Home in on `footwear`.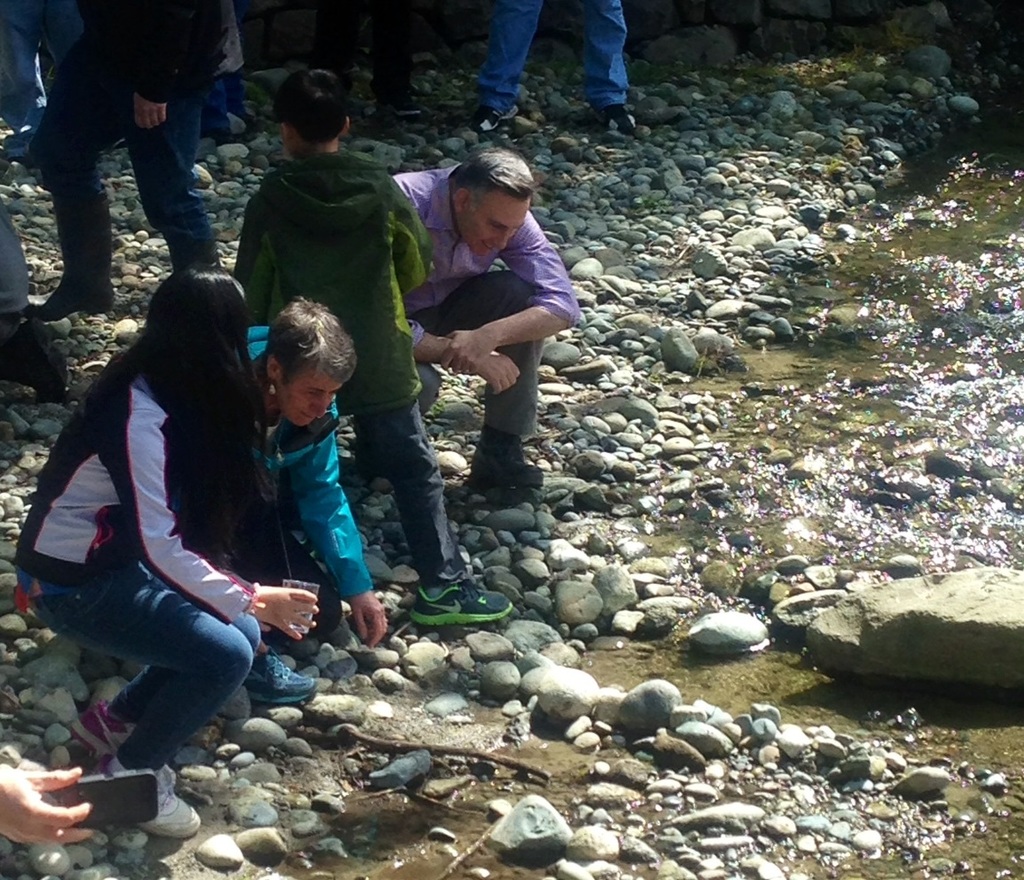
Homed in at [left=408, top=549, right=490, bottom=650].
